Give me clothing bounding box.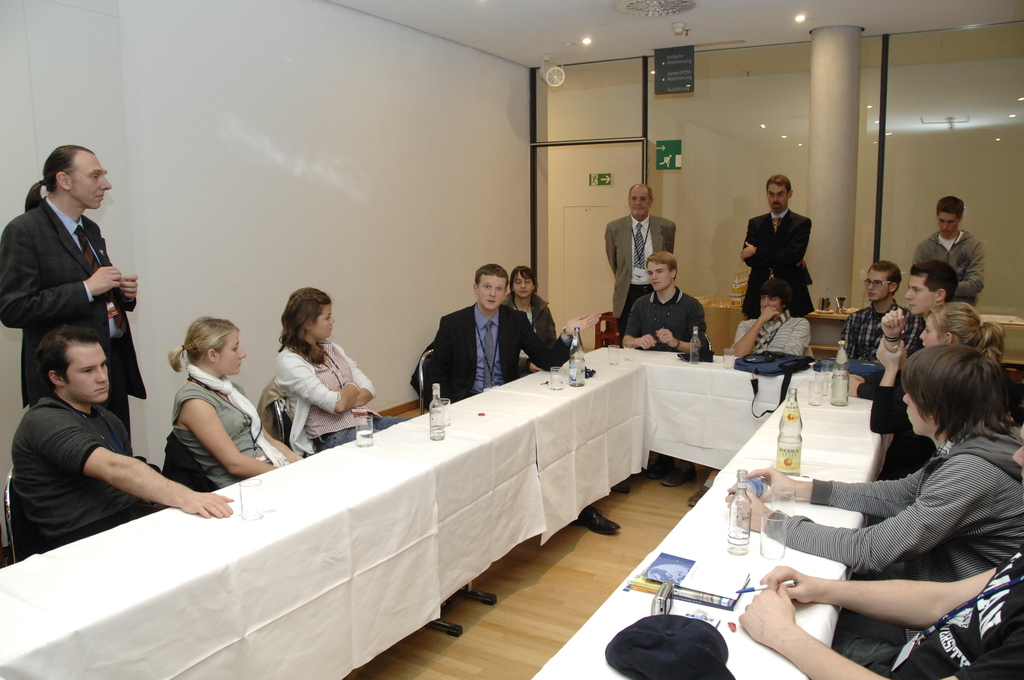
bbox=[908, 230, 980, 306].
